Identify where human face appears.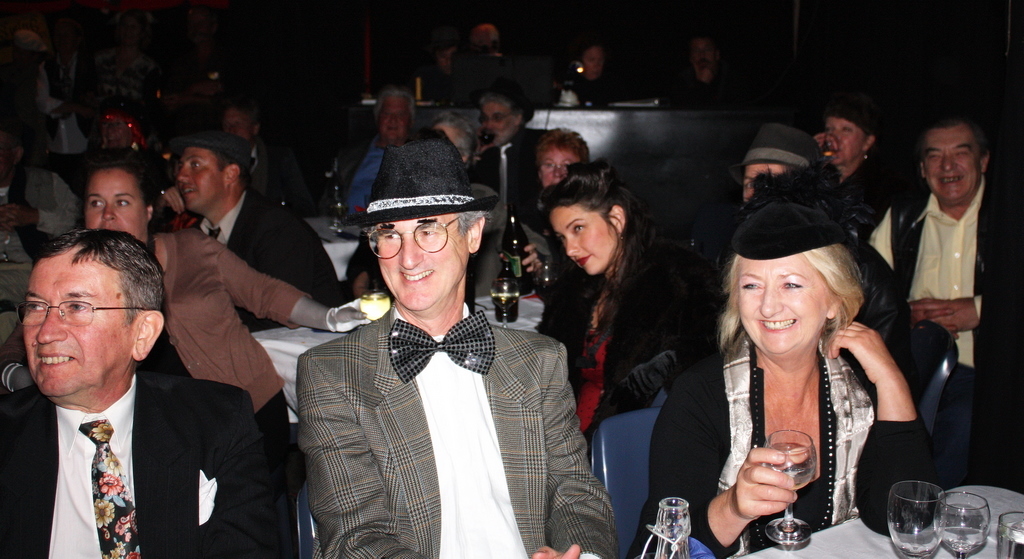
Appears at Rect(223, 109, 253, 138).
